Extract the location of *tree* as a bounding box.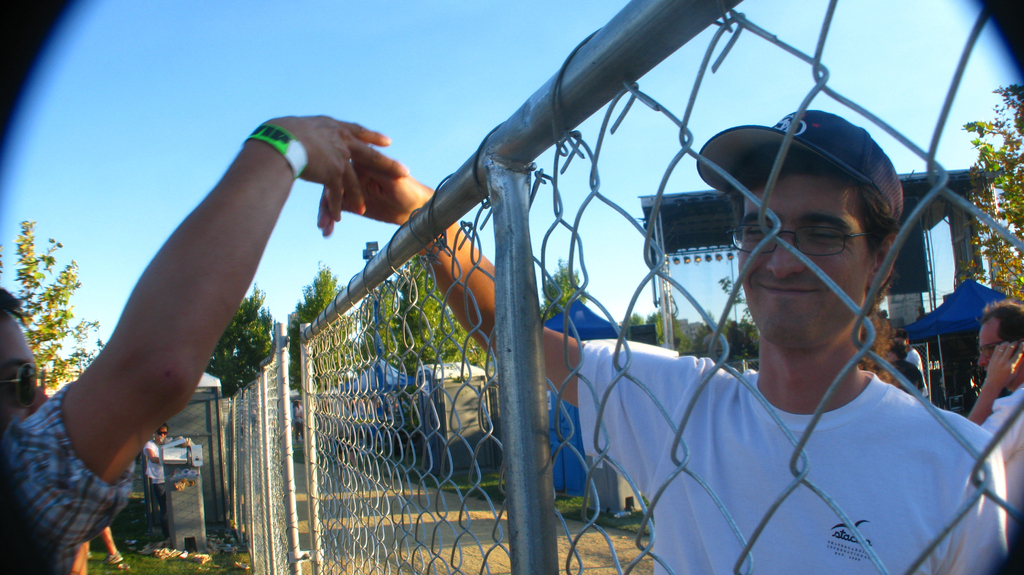
pyautogui.locateOnScreen(0, 216, 104, 386).
